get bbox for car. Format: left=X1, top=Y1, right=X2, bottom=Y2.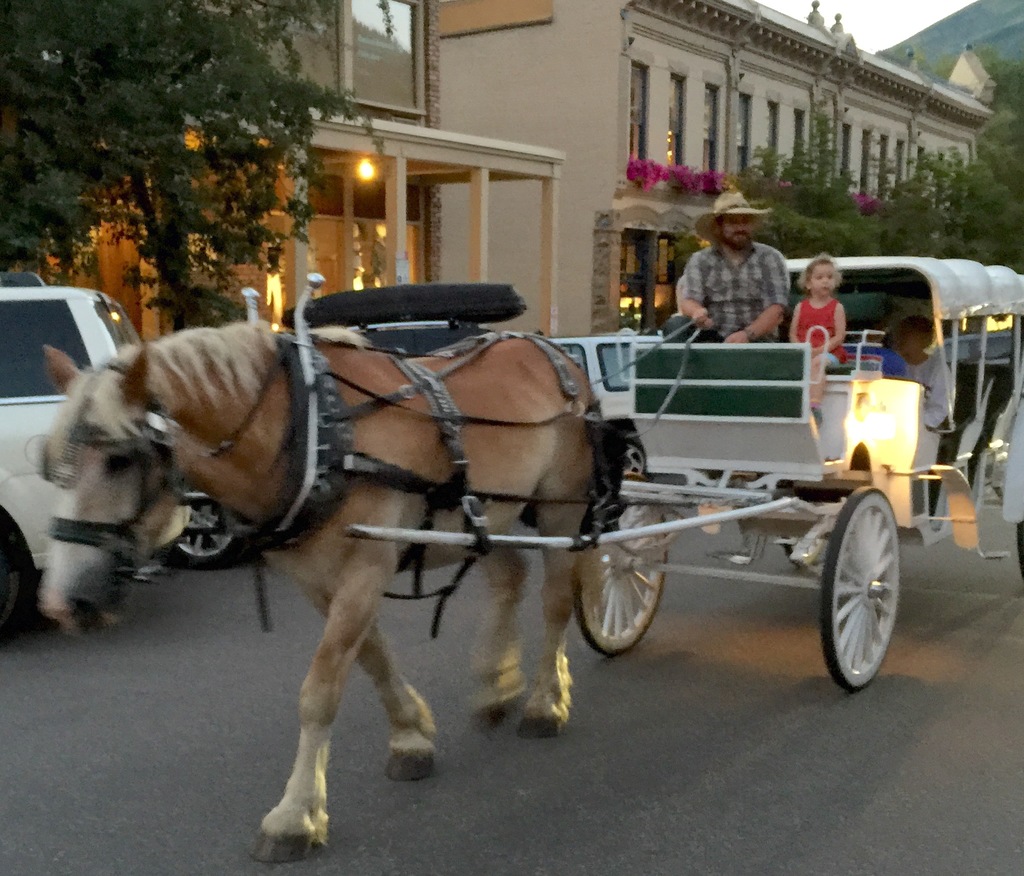
left=0, top=268, right=193, bottom=632.
